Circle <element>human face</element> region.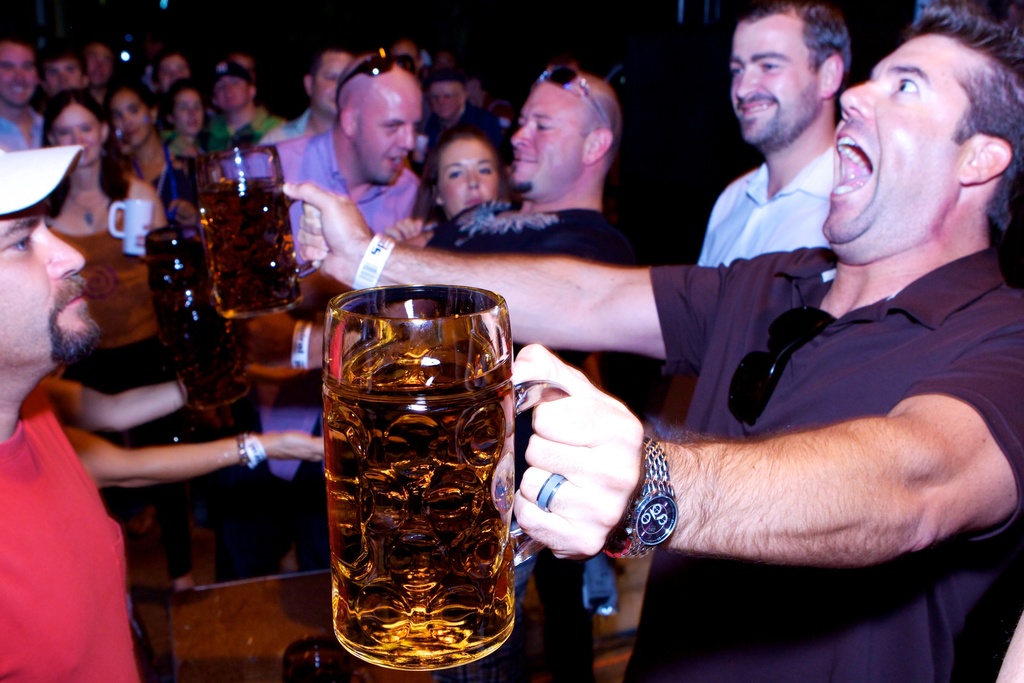
Region: (left=0, top=197, right=102, bottom=356).
